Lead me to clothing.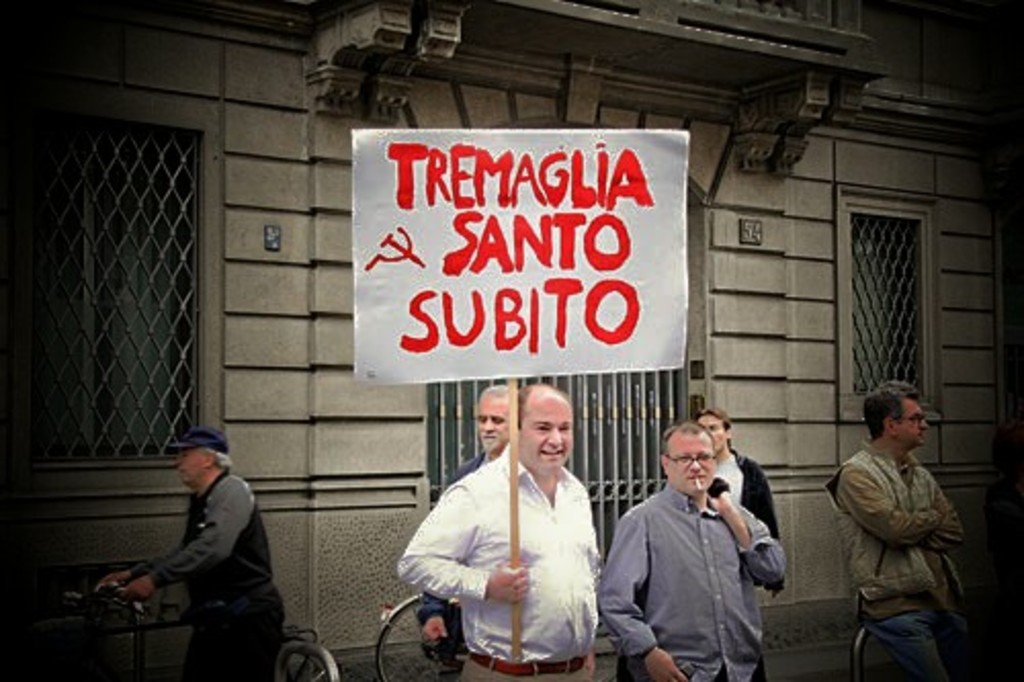
Lead to left=827, top=438, right=987, bottom=680.
